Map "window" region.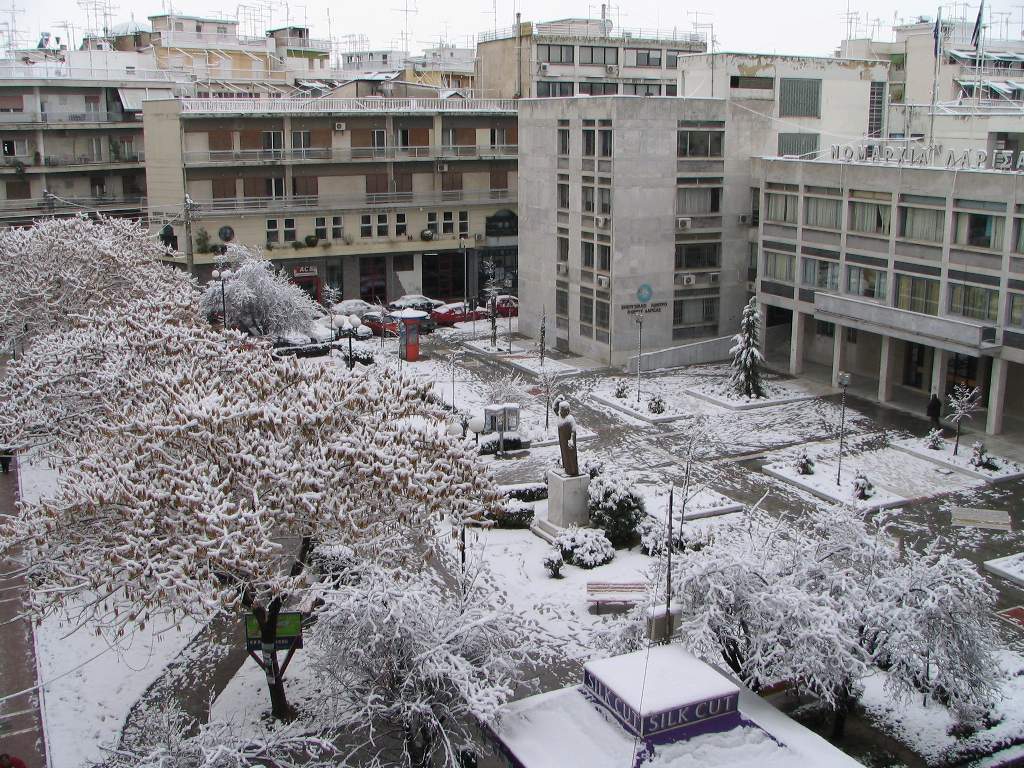
Mapped to 579 83 618 93.
